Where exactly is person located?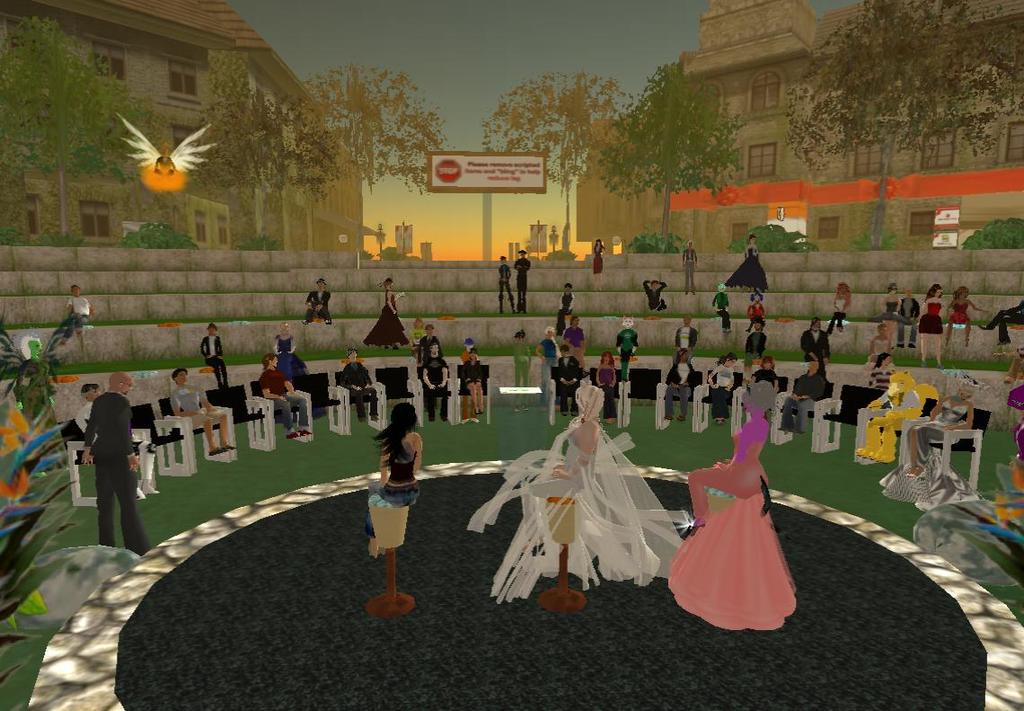
Its bounding box is x1=947, y1=285, x2=983, y2=343.
